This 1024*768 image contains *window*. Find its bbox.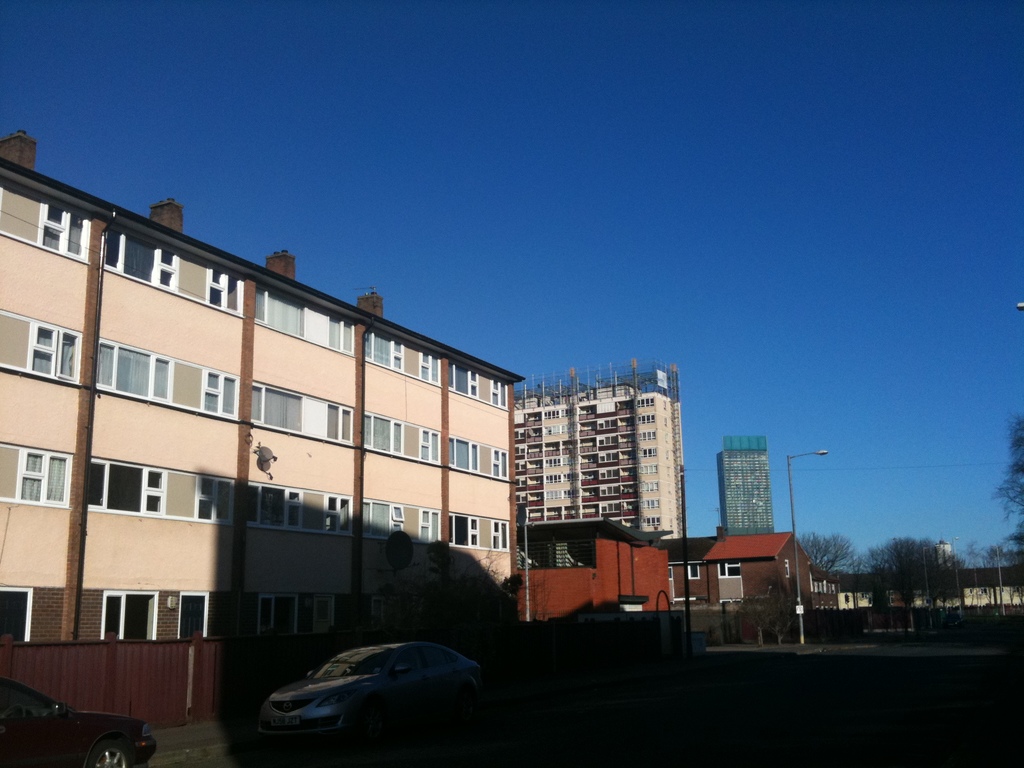
region(640, 462, 656, 472).
